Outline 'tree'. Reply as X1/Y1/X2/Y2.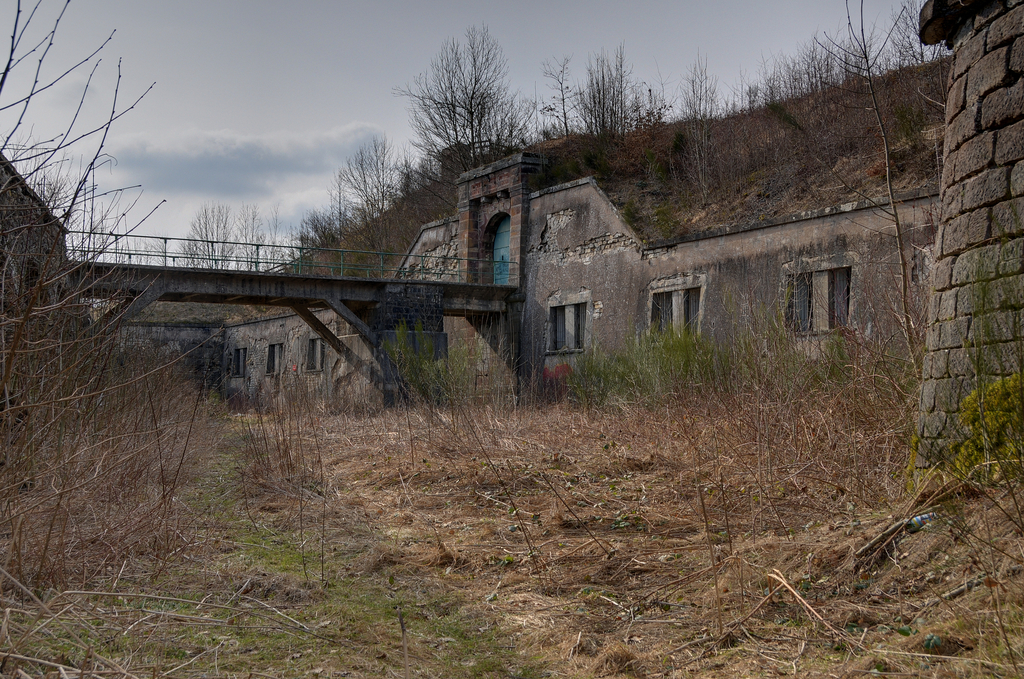
551/36/656/137.
